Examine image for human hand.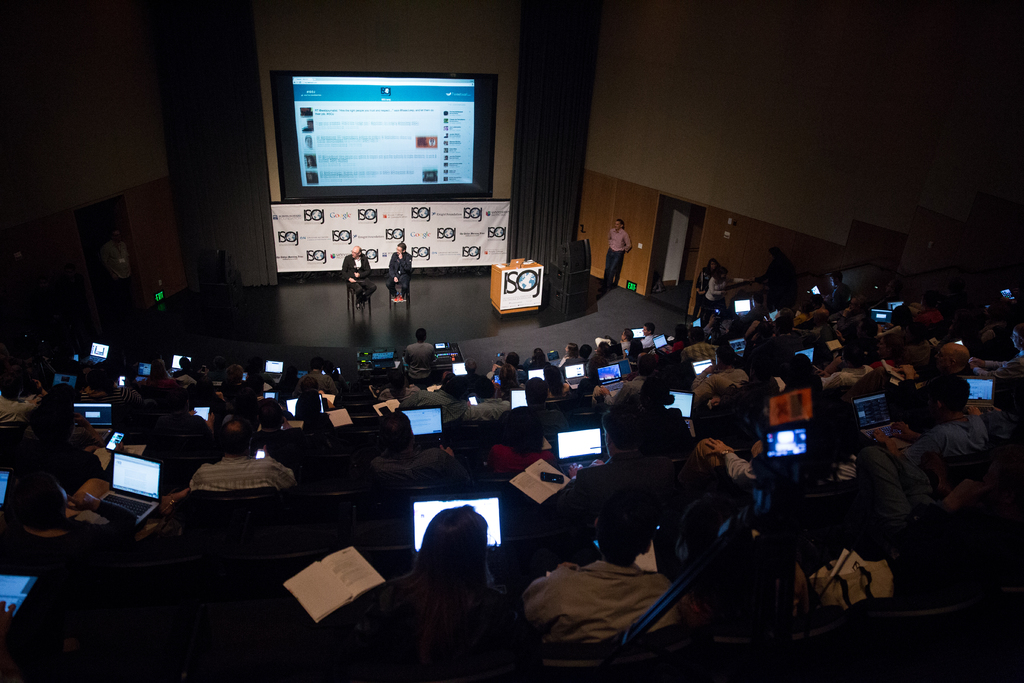
Examination result: (left=395, top=251, right=404, bottom=259).
